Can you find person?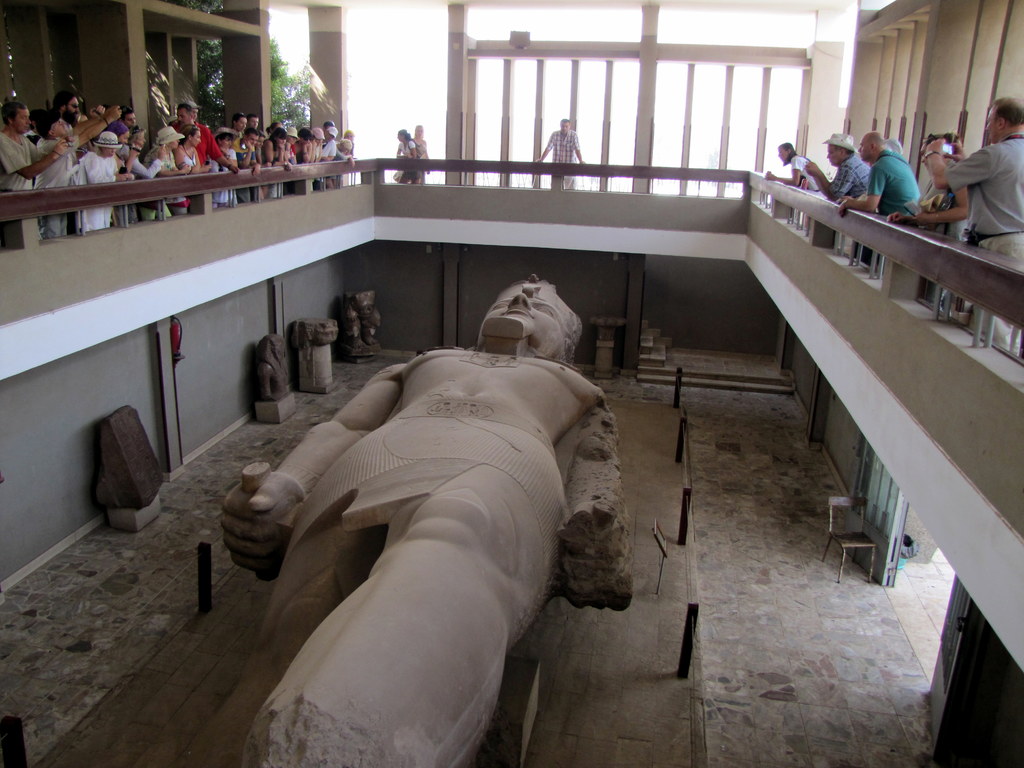
Yes, bounding box: [411, 125, 435, 186].
